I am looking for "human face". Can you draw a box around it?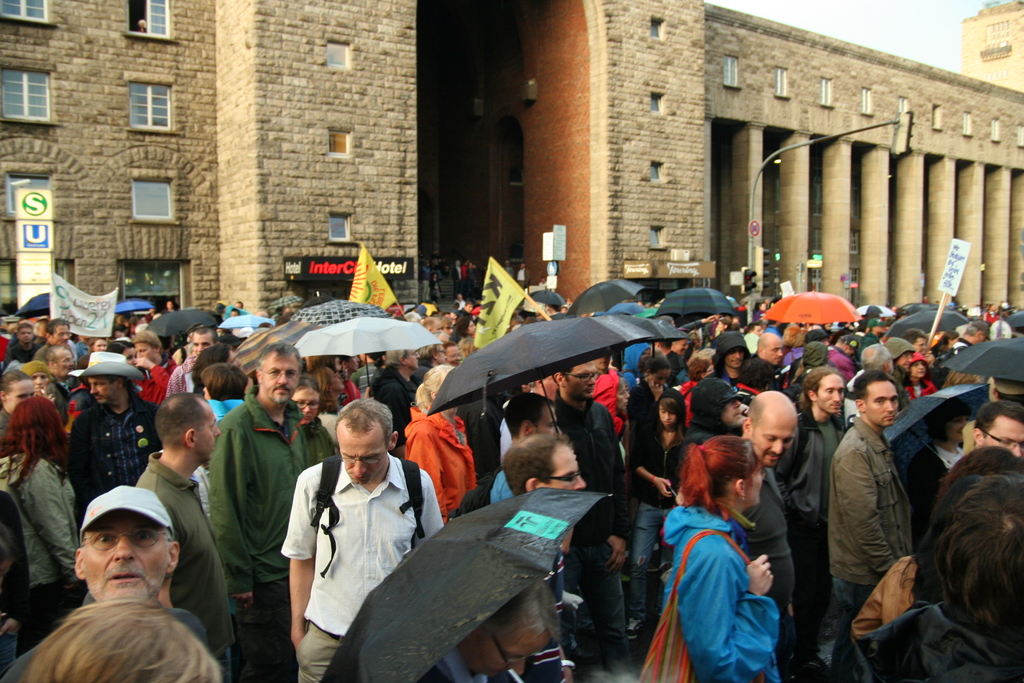
Sure, the bounding box is (53,320,66,343).
